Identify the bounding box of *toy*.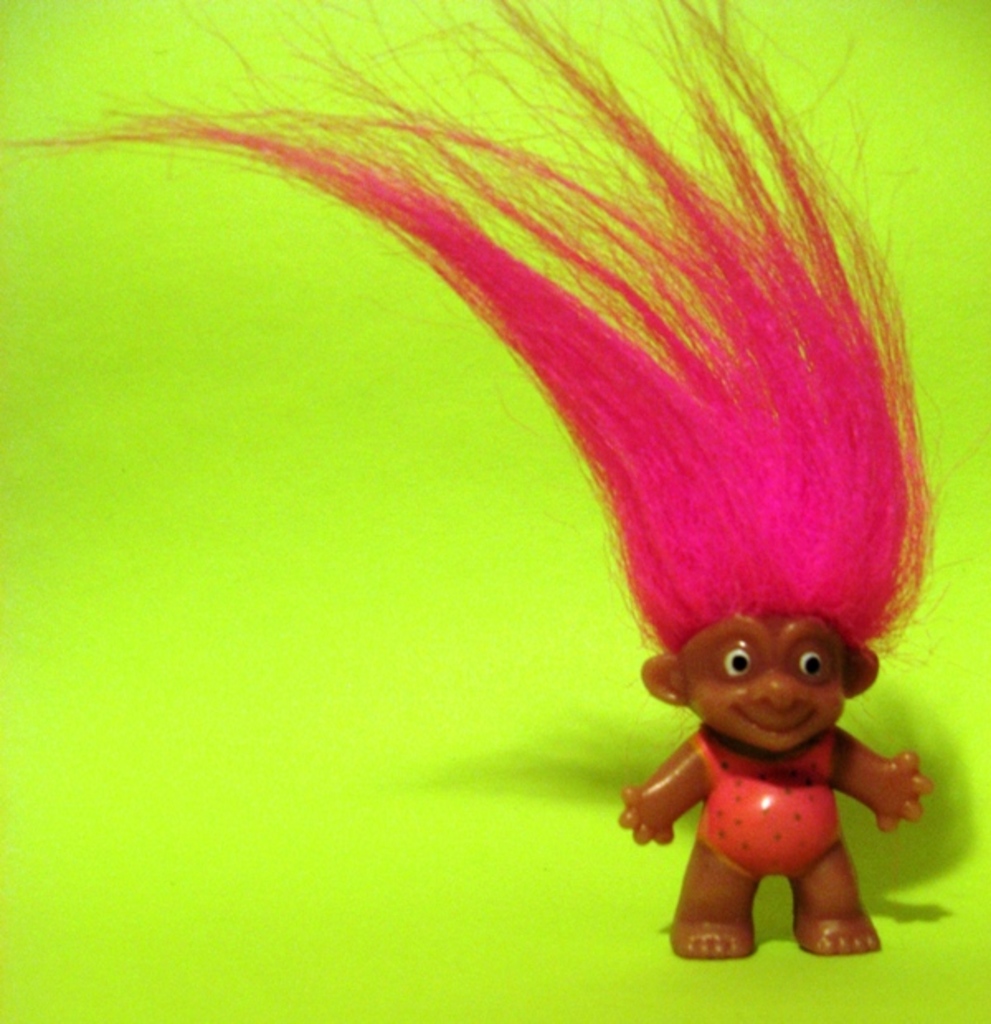
BBox(20, 0, 989, 976).
